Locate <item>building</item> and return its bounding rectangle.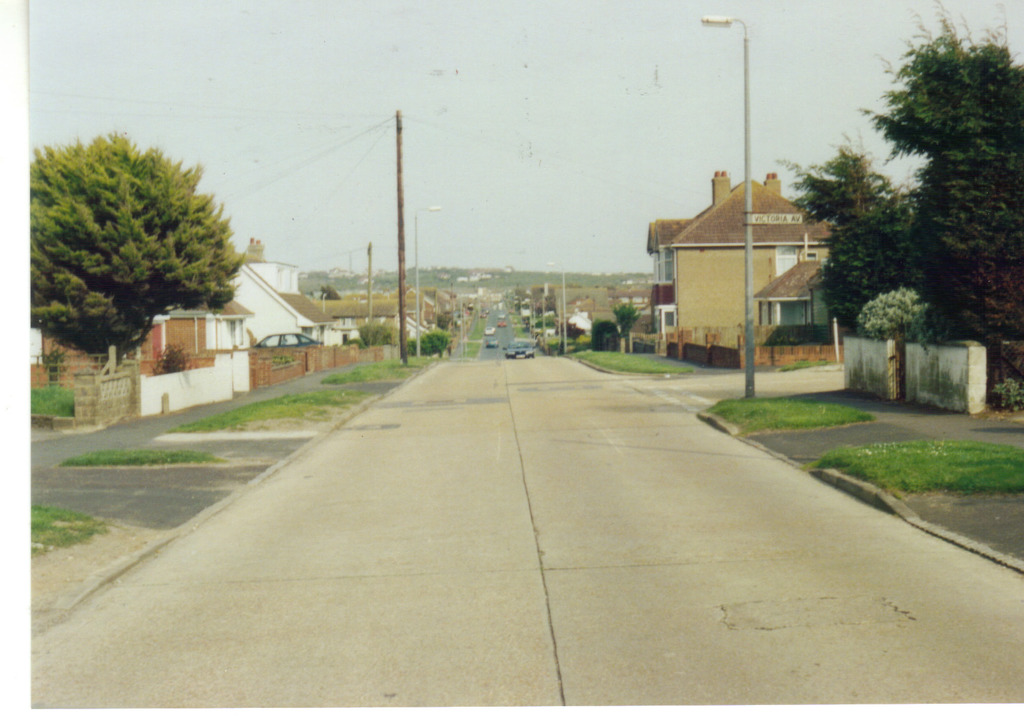
(647,167,844,375).
